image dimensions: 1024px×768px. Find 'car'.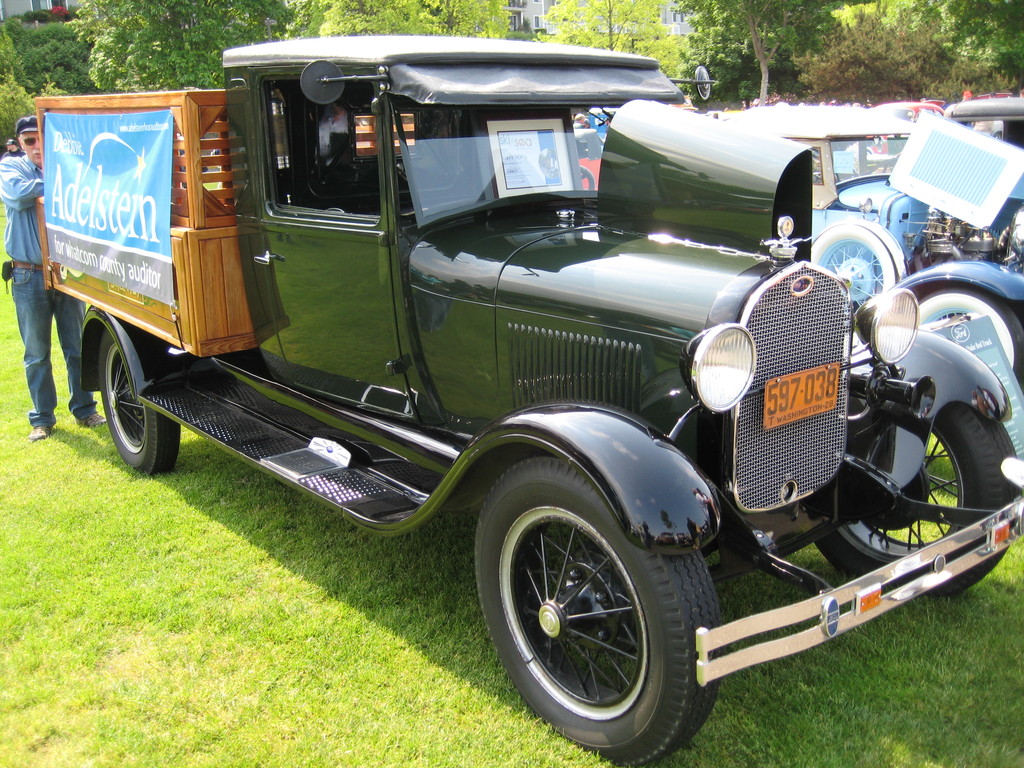
bbox=(12, 23, 975, 752).
